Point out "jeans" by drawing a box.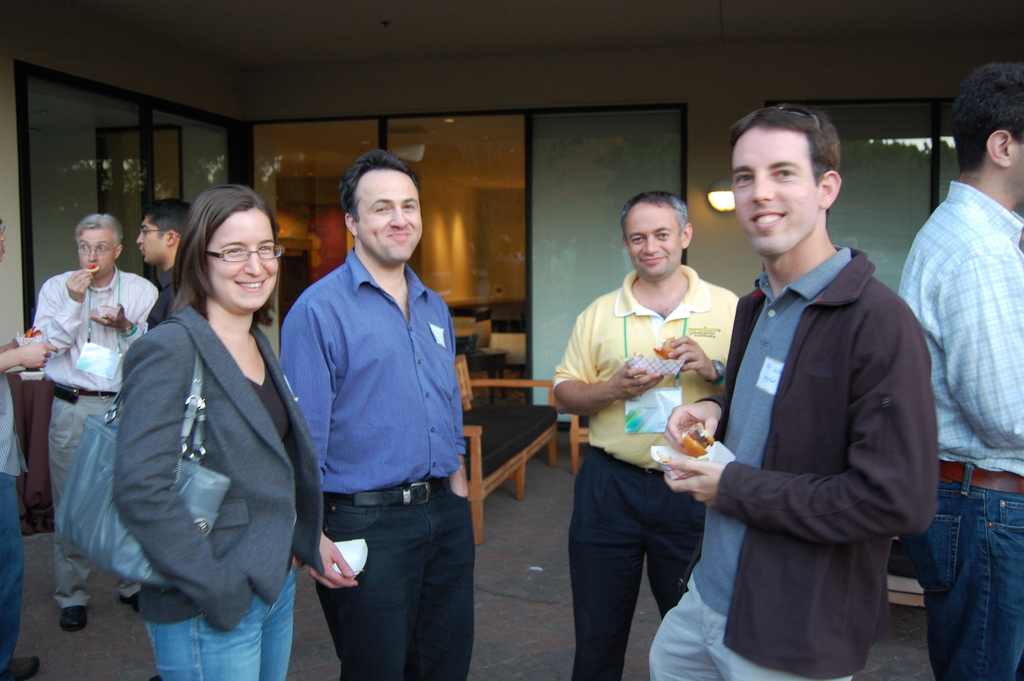
x1=312, y1=493, x2=475, y2=680.
